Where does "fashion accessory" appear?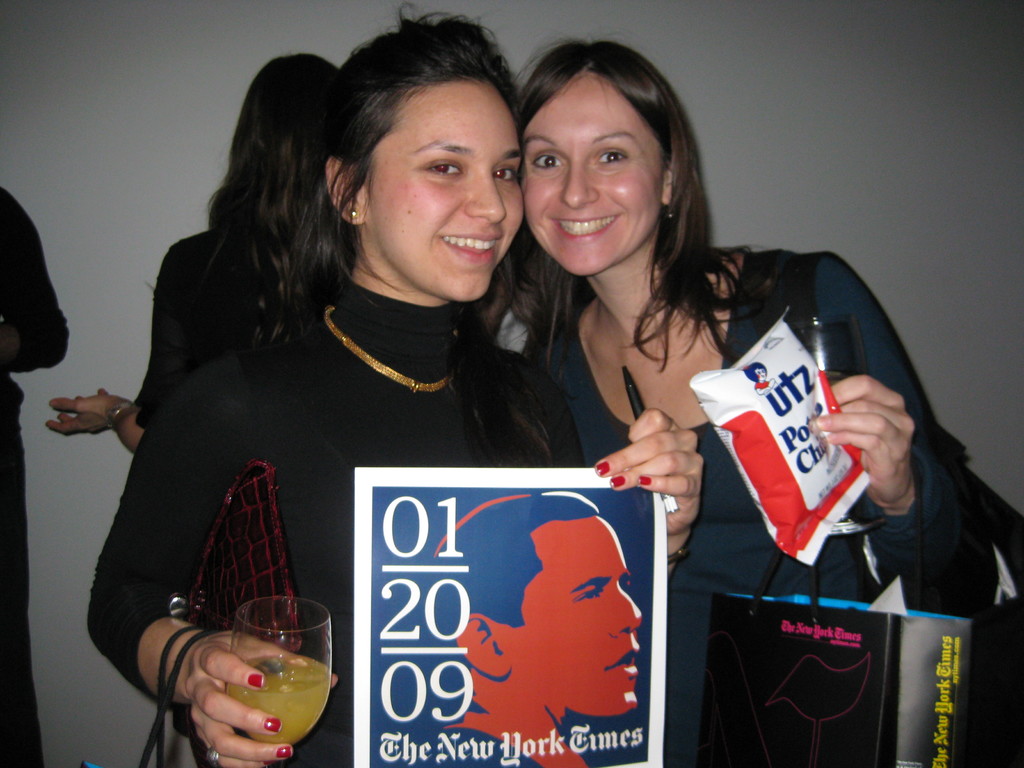
Appears at BBox(204, 746, 222, 767).
